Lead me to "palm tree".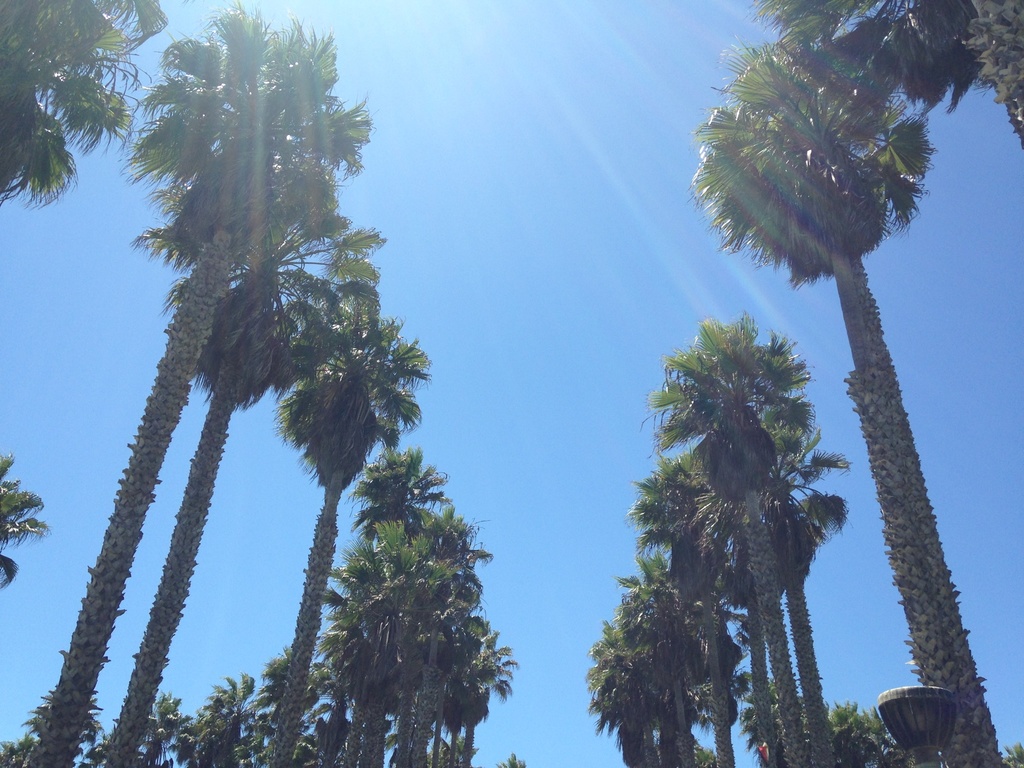
Lead to {"left": 1, "top": 0, "right": 122, "bottom": 200}.
